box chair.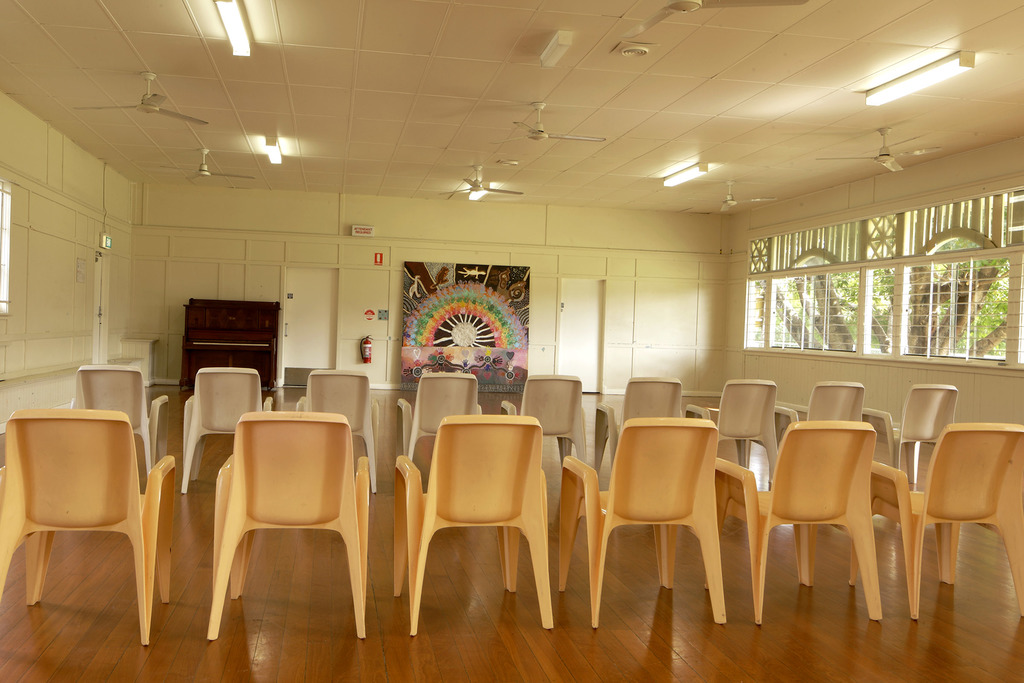
left=0, top=409, right=177, bottom=645.
